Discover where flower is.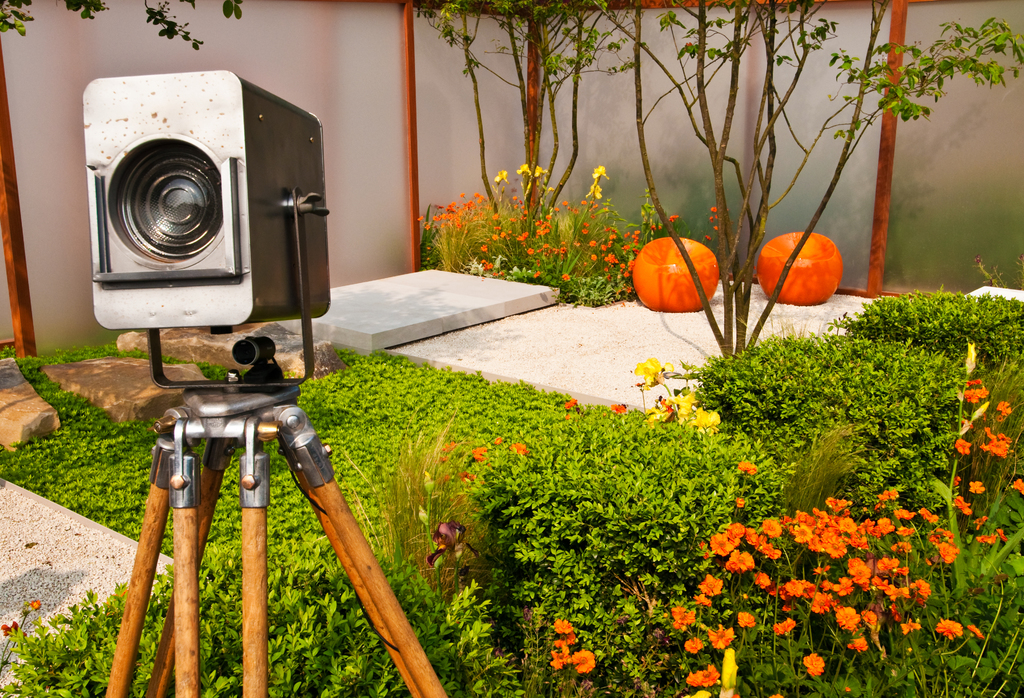
Discovered at 660, 398, 673, 417.
